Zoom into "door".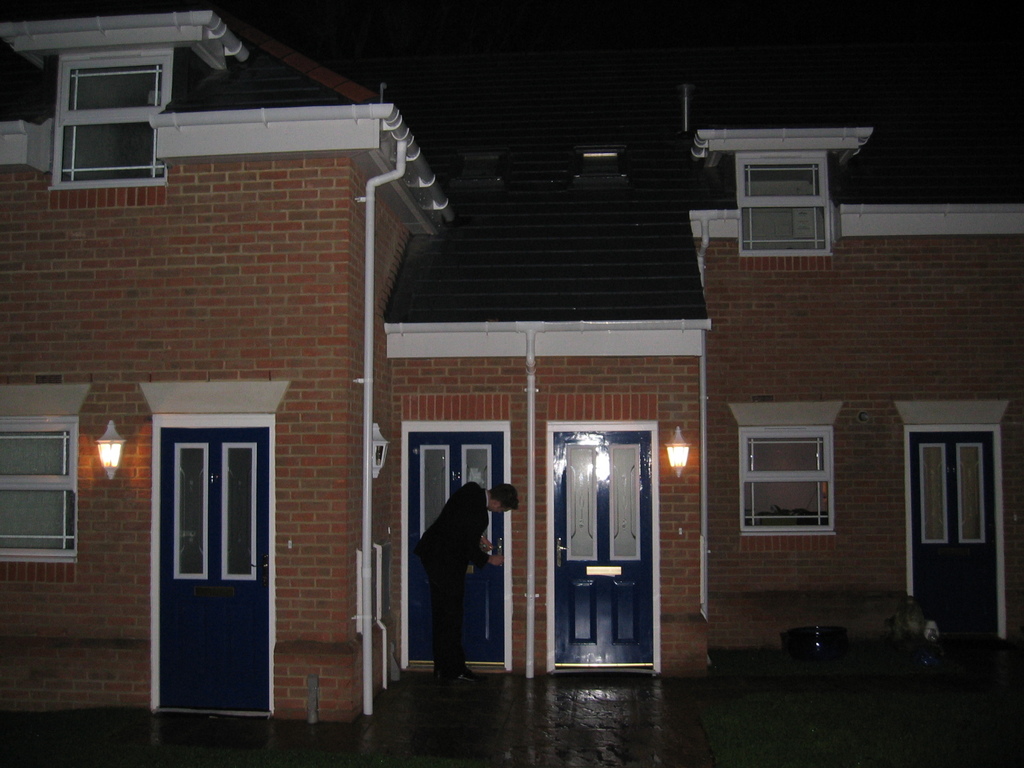
Zoom target: region(903, 424, 1007, 641).
